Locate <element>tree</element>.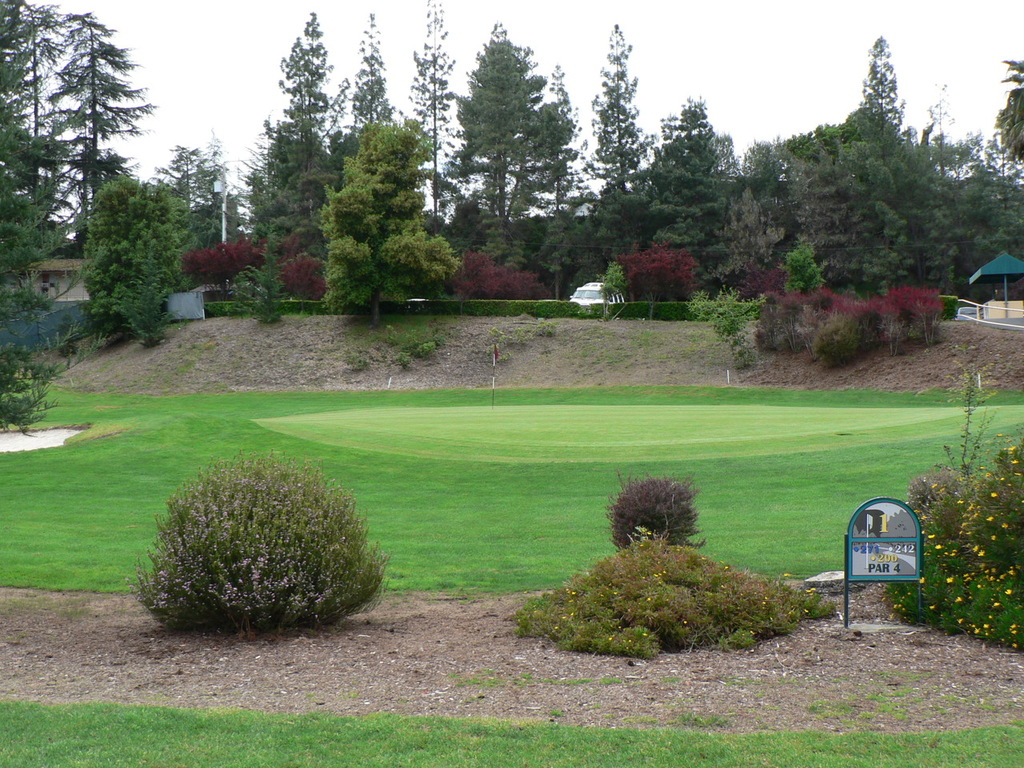
Bounding box: (586,26,654,207).
